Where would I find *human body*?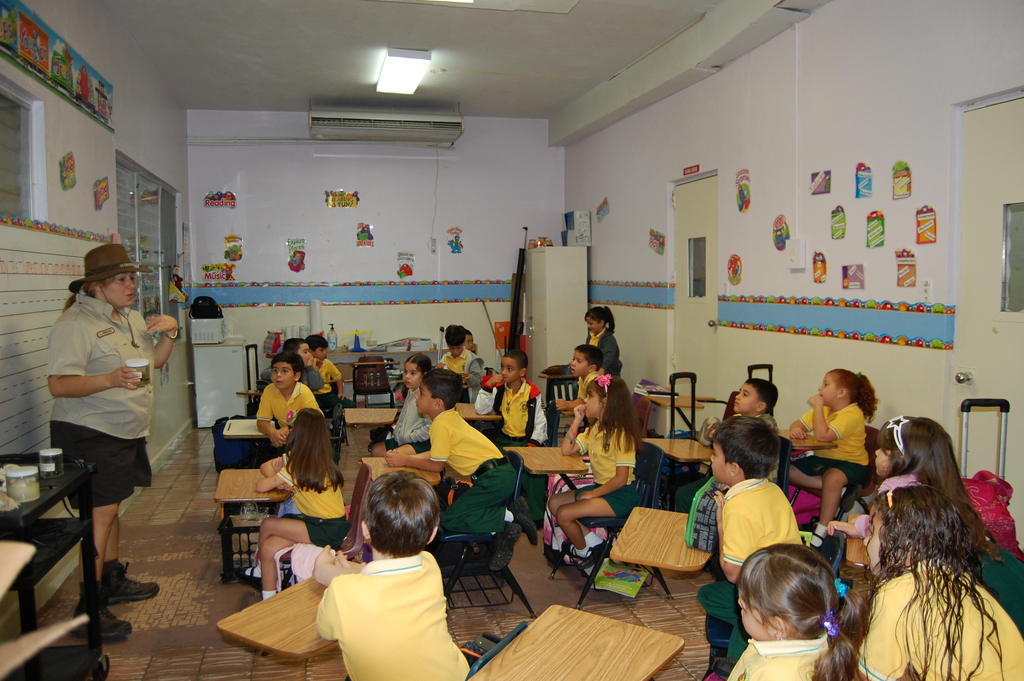
At bbox=[554, 347, 604, 418].
